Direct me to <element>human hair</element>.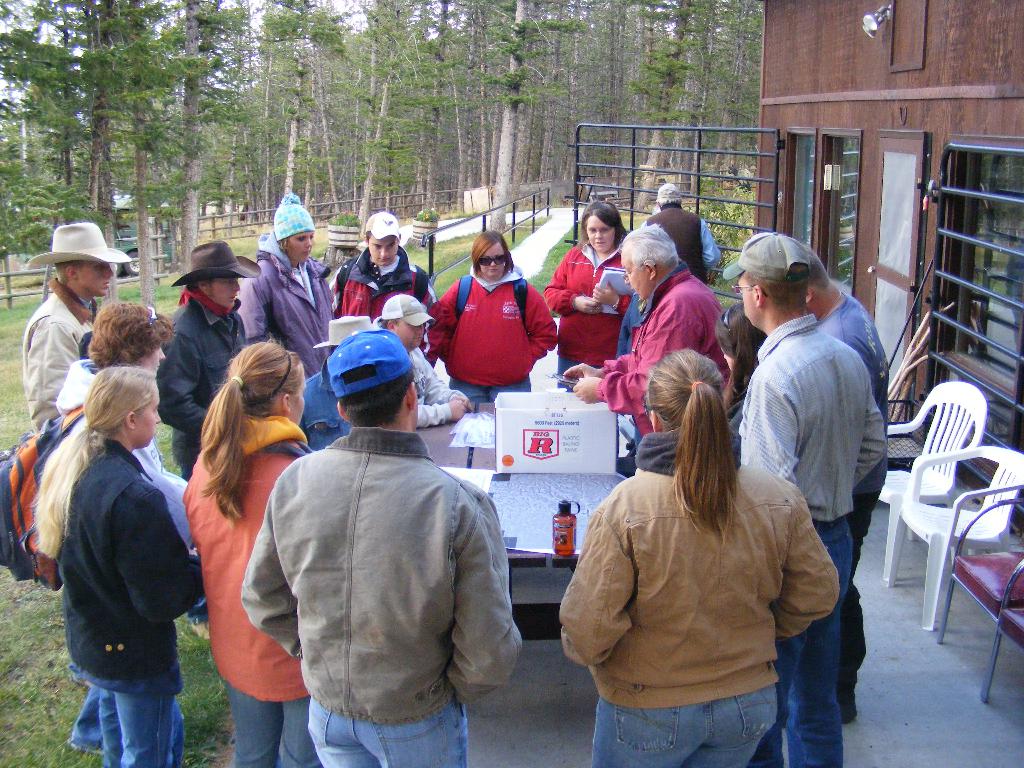
Direction: 804, 247, 833, 296.
